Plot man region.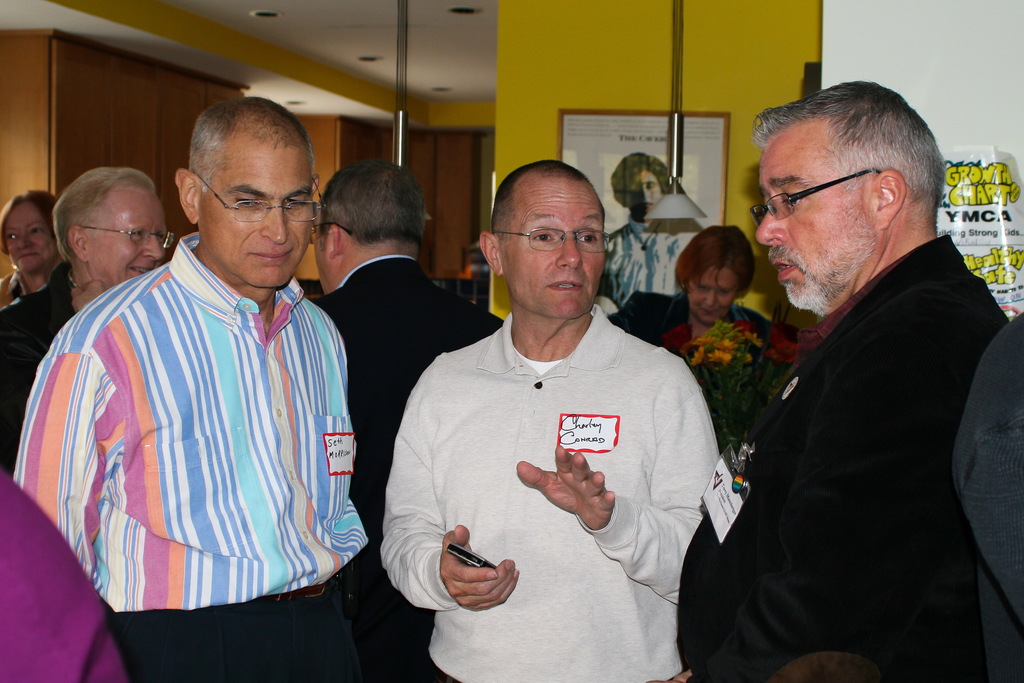
Plotted at bbox=[722, 77, 1007, 682].
